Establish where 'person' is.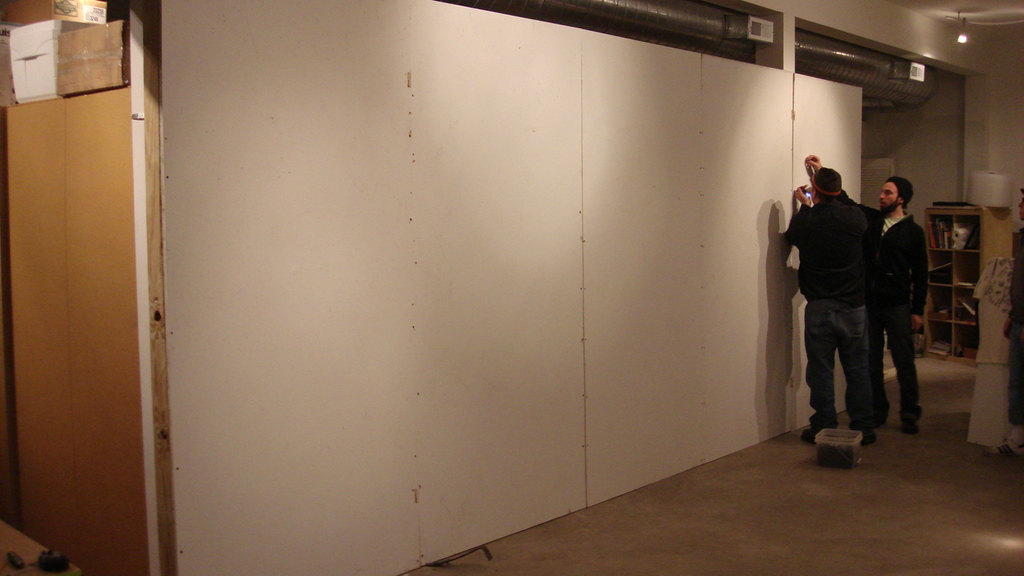
Established at 811 146 929 444.
